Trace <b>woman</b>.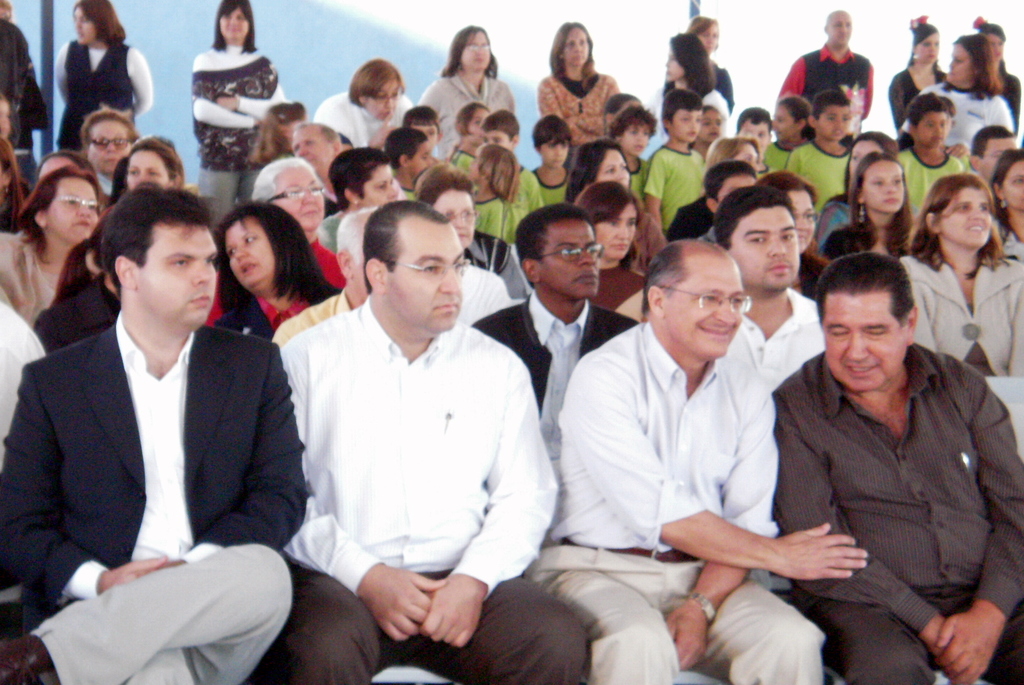
Traced to [892, 177, 1023, 383].
